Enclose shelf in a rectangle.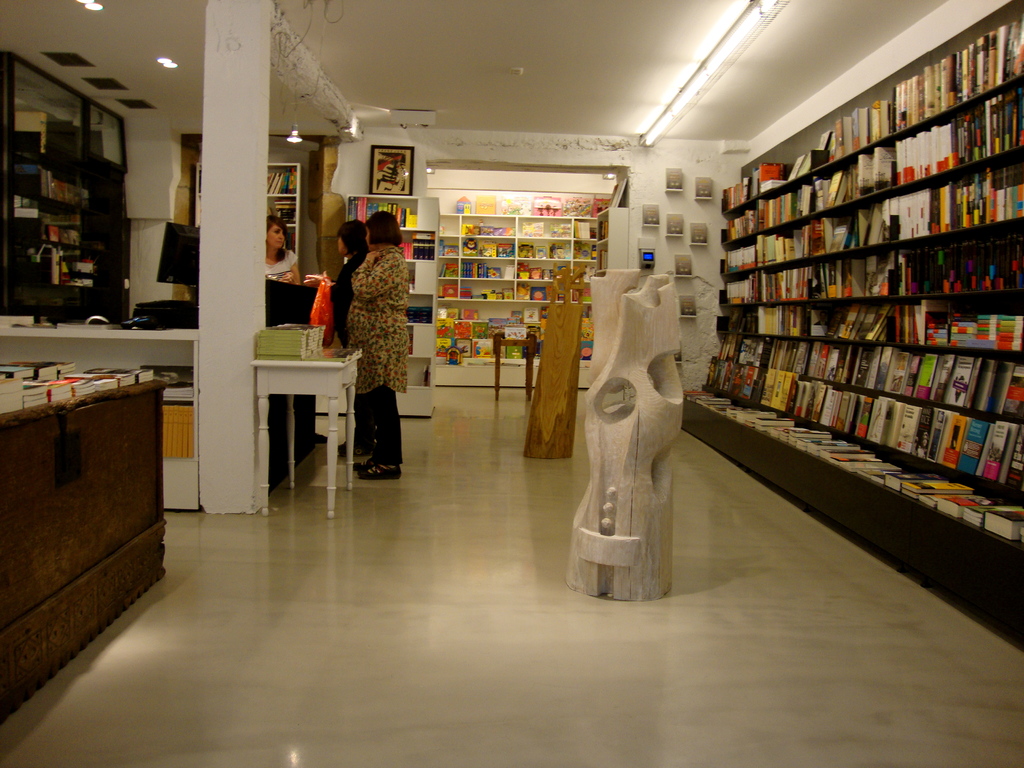
bbox=[518, 260, 570, 284].
